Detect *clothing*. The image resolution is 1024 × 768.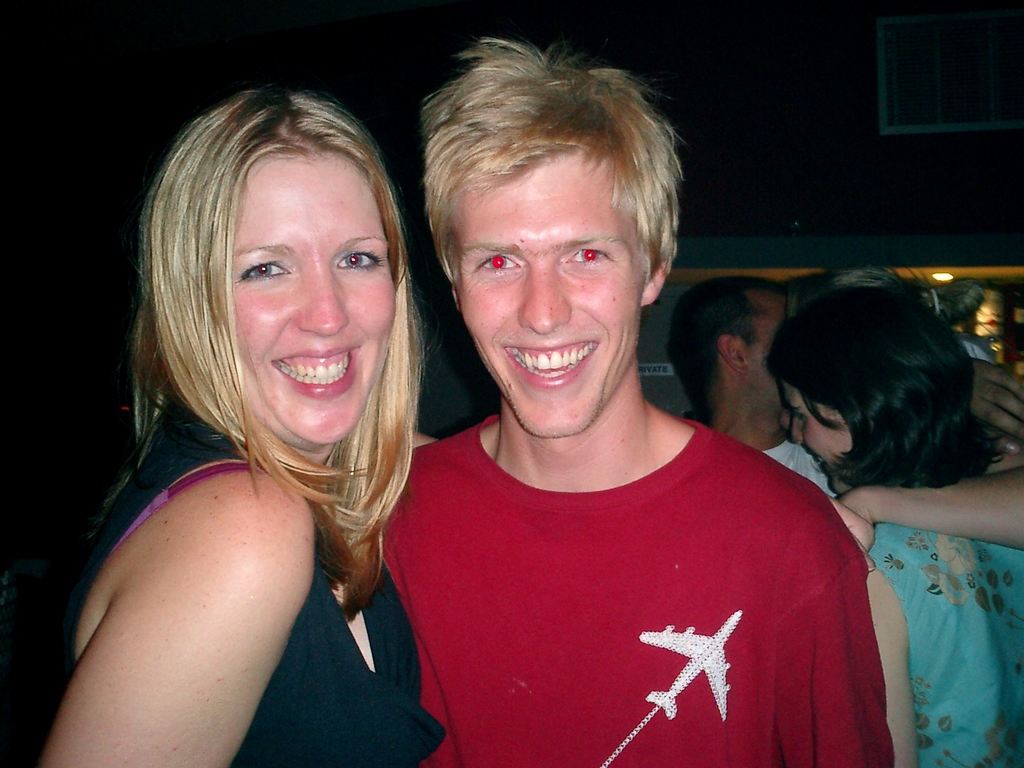
[376,383,882,755].
